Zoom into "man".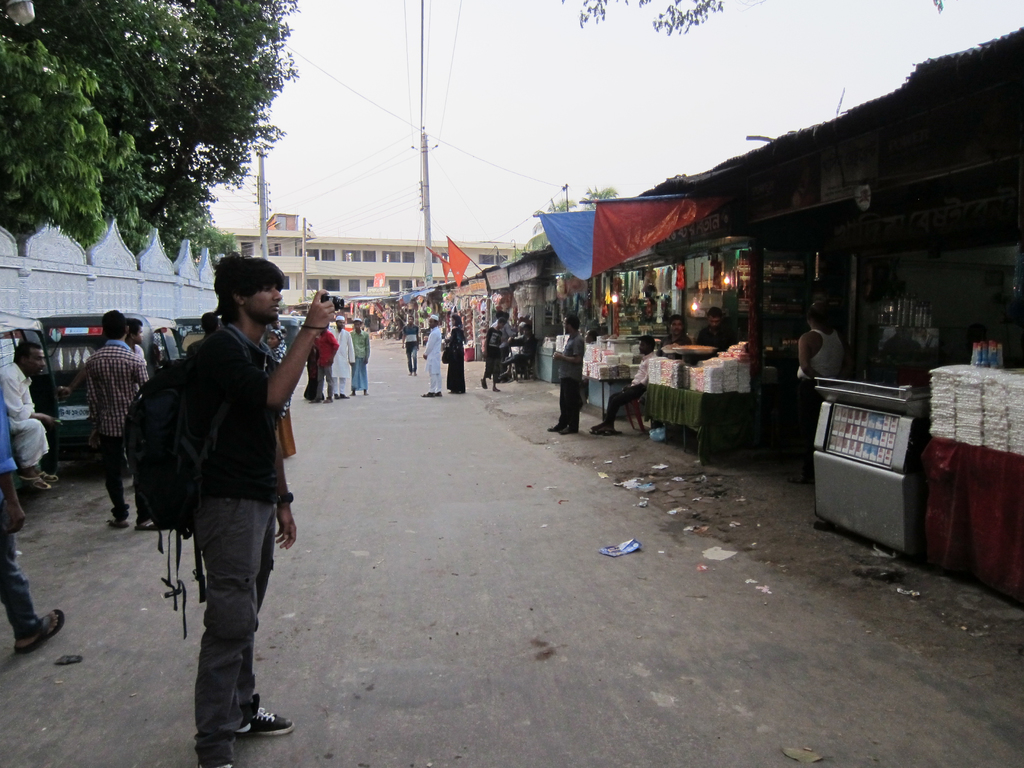
Zoom target: <box>422,313,442,397</box>.
